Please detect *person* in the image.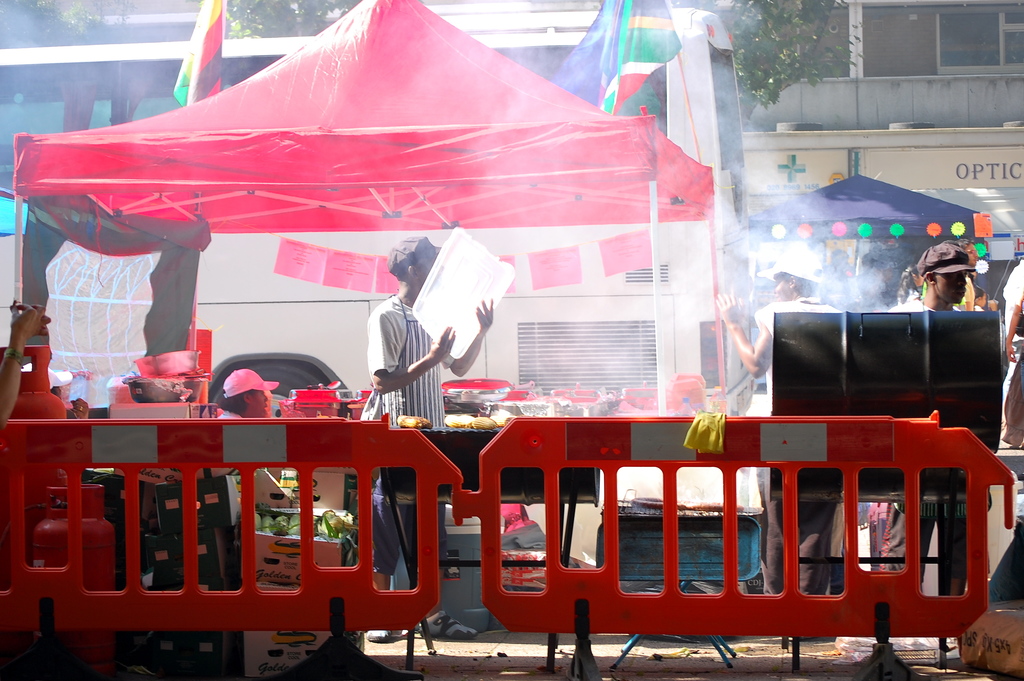
select_region(224, 373, 280, 523).
